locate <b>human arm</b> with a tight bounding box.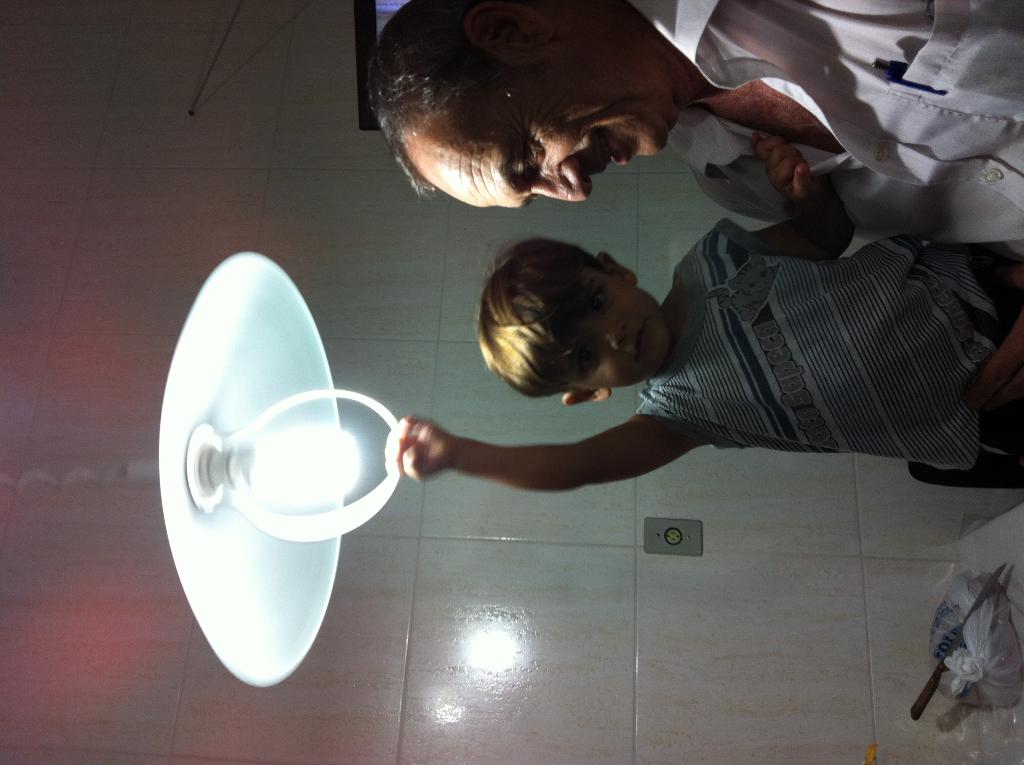
x1=956 y1=248 x2=1022 y2=419.
